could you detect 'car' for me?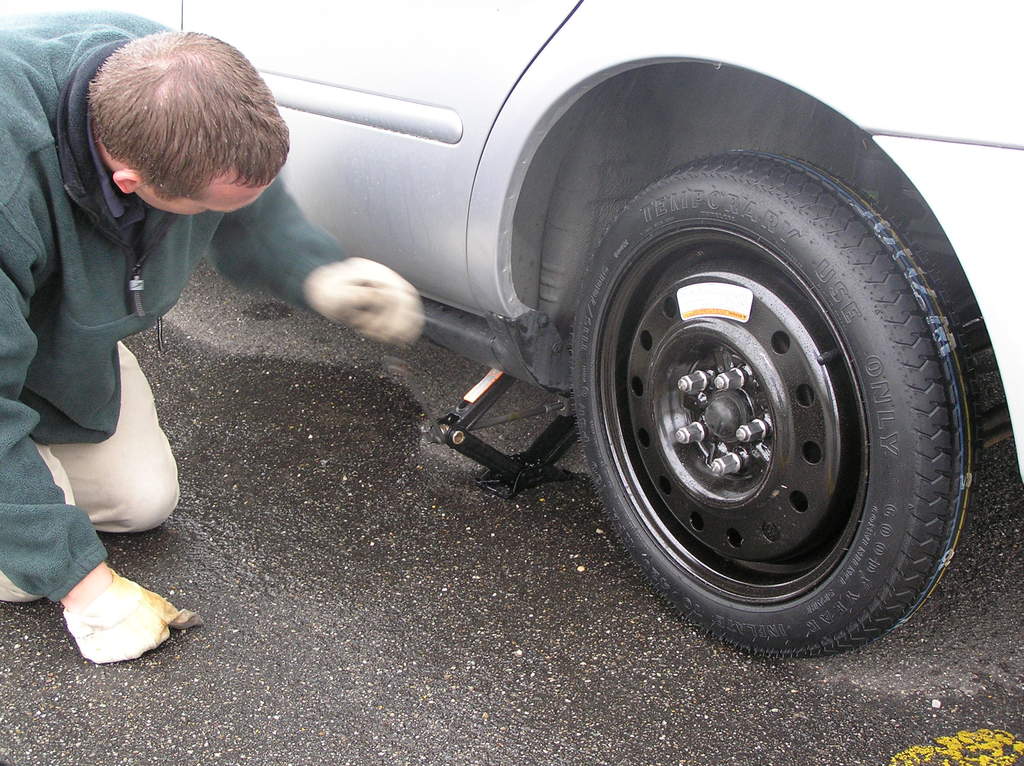
Detection result: box(2, 4, 1023, 664).
